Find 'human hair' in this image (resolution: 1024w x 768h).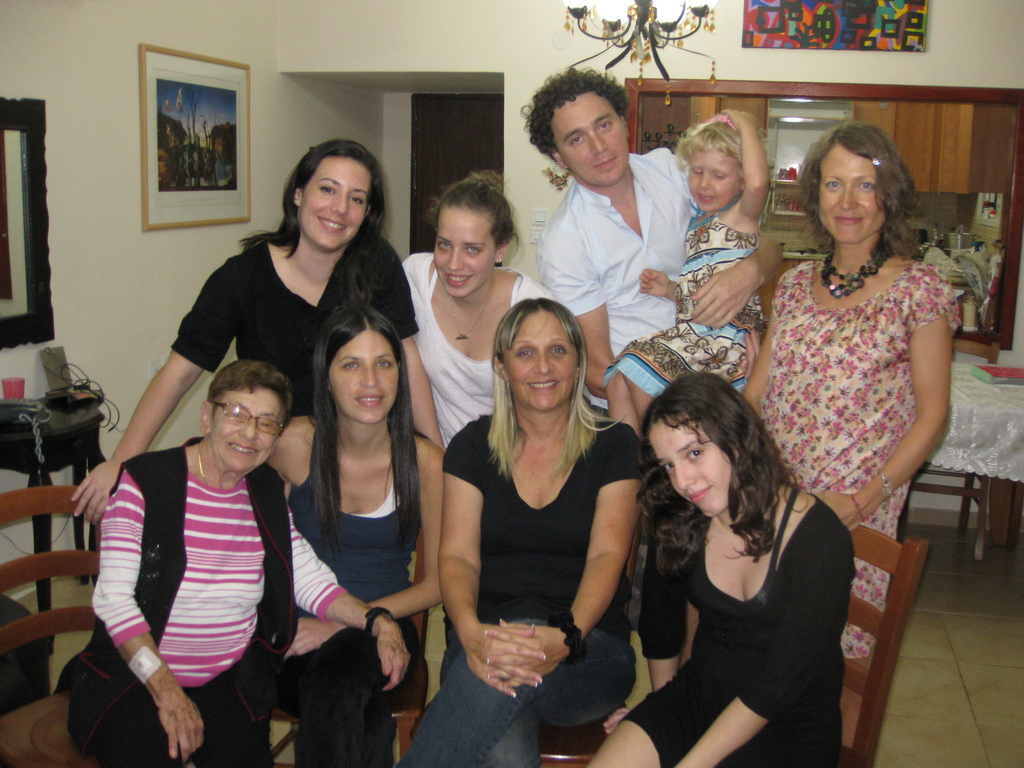
pyautogui.locateOnScreen(524, 65, 632, 166).
